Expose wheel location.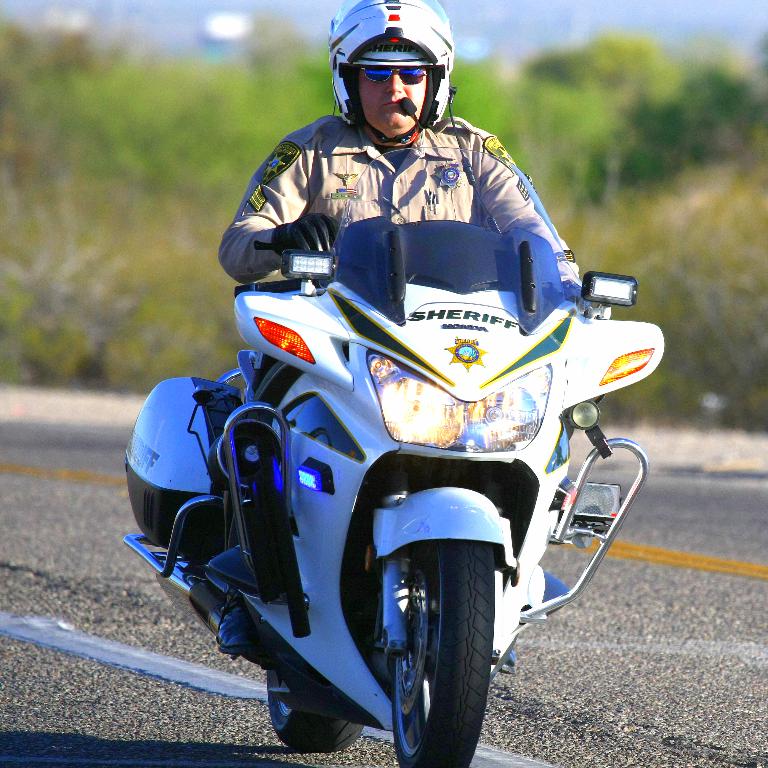
Exposed at 395,536,500,767.
